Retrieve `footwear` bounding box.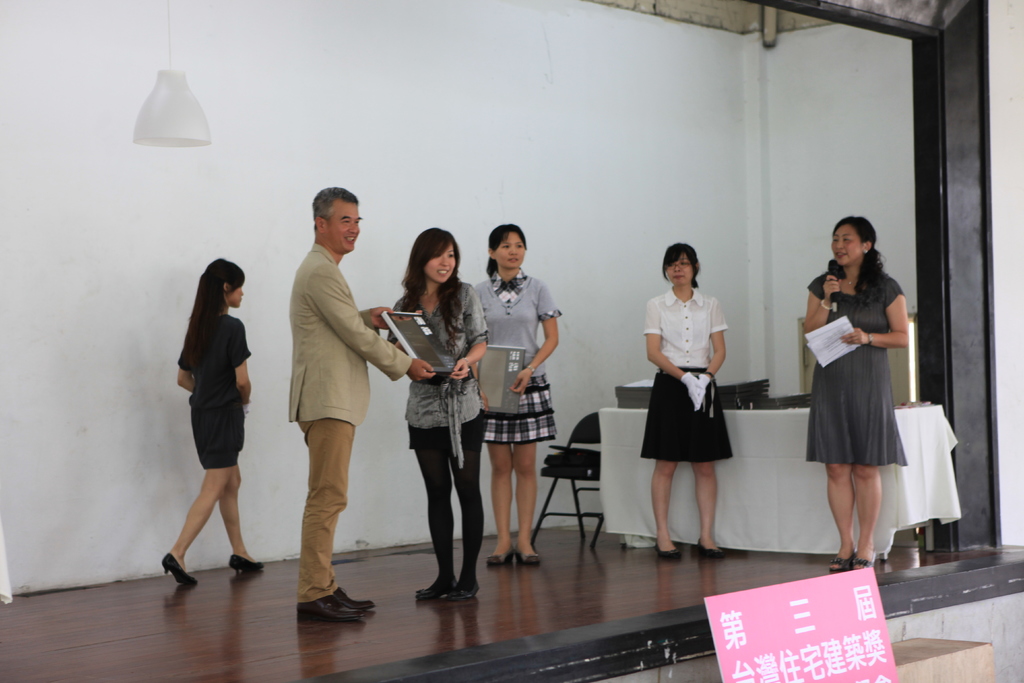
Bounding box: crop(486, 548, 511, 568).
